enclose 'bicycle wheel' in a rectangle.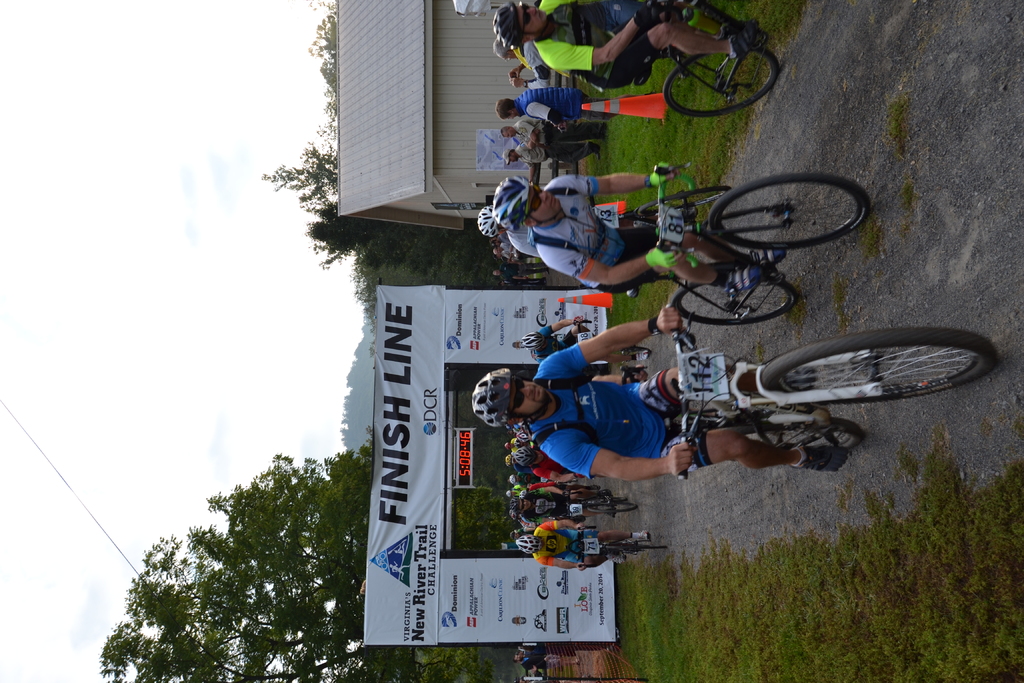
(661,47,780,120).
